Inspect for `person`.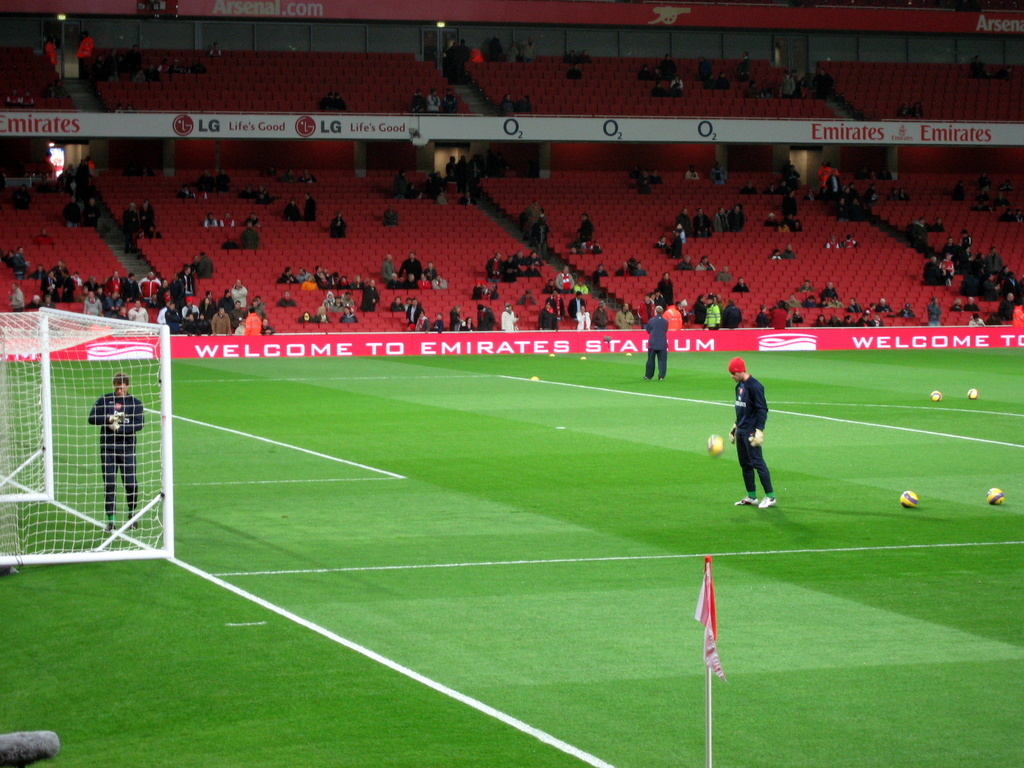
Inspection: left=385, top=204, right=398, bottom=226.
